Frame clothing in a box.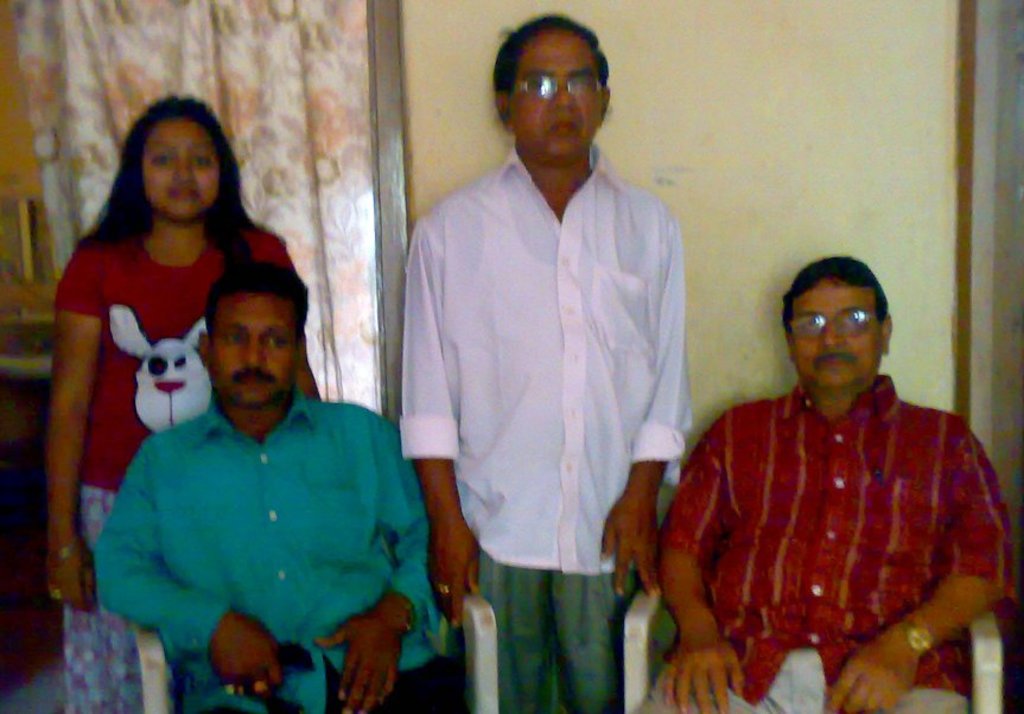
(57,232,294,713).
